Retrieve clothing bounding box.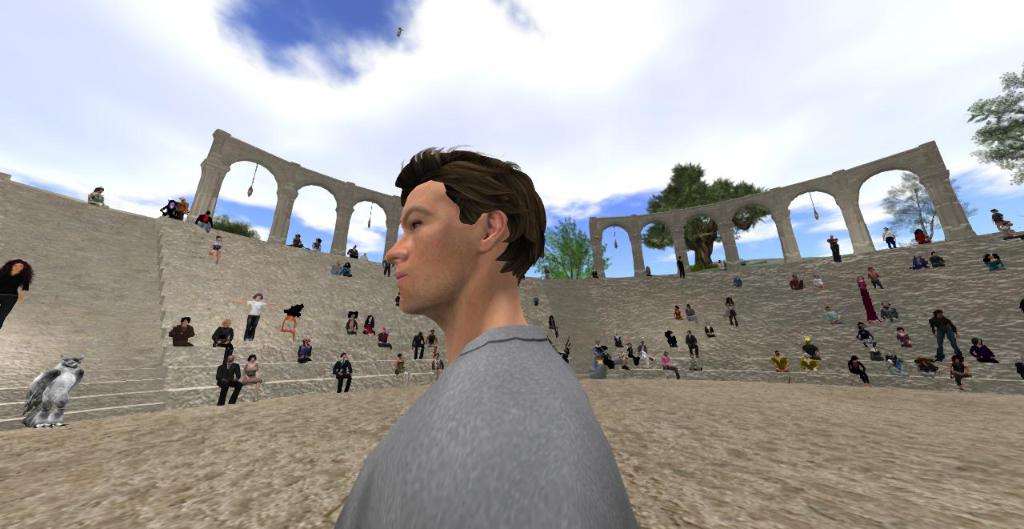
Bounding box: pyautogui.locateOnScreen(283, 306, 303, 339).
